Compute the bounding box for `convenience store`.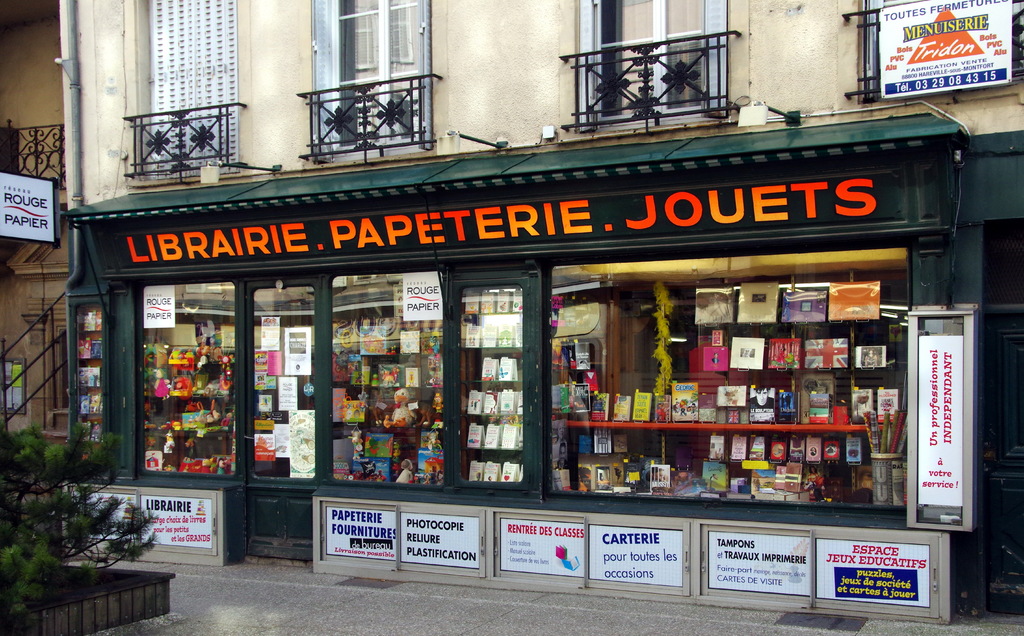
BBox(62, 84, 1020, 596).
